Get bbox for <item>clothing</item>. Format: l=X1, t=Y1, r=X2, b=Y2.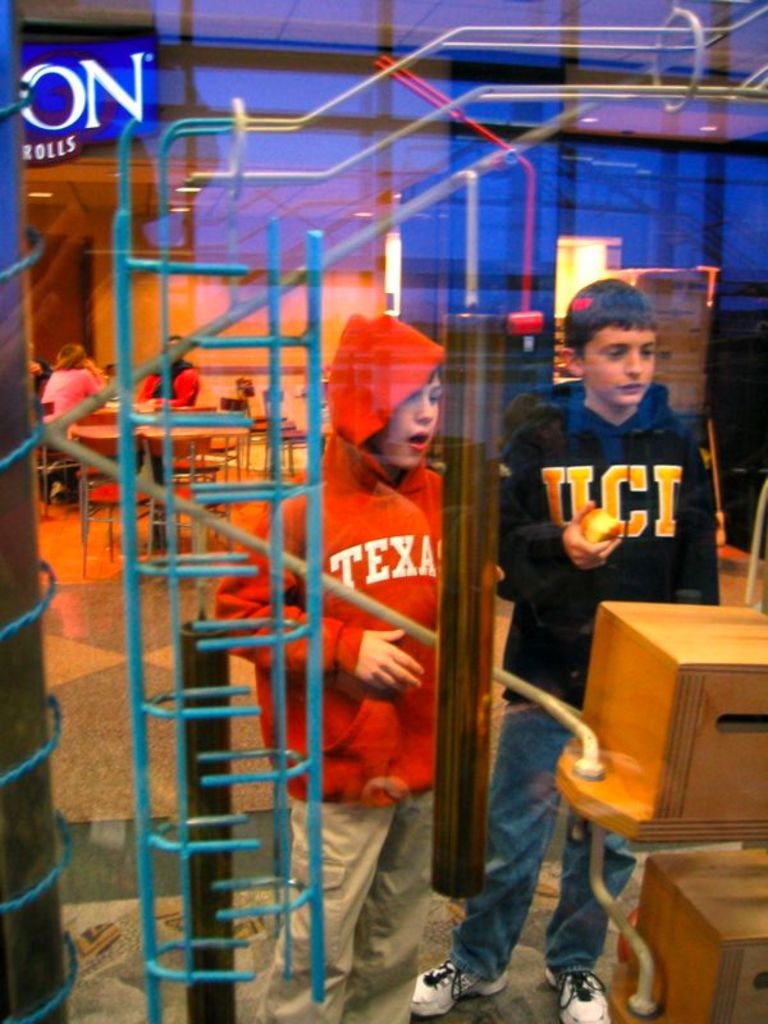
l=138, t=361, r=201, b=490.
